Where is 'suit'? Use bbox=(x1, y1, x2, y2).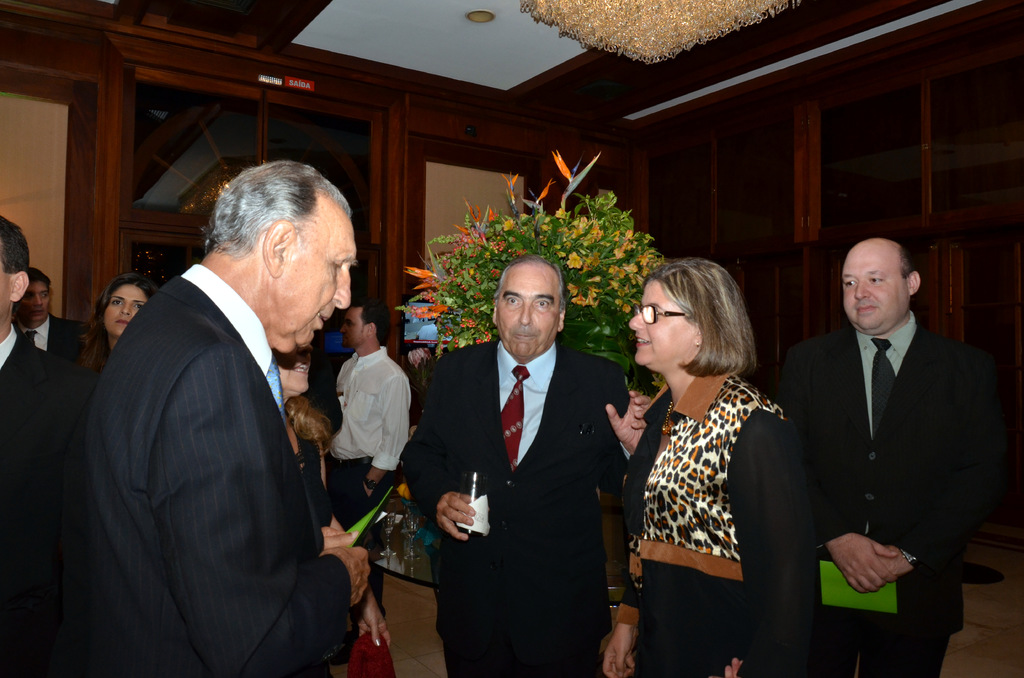
bbox=(19, 314, 89, 364).
